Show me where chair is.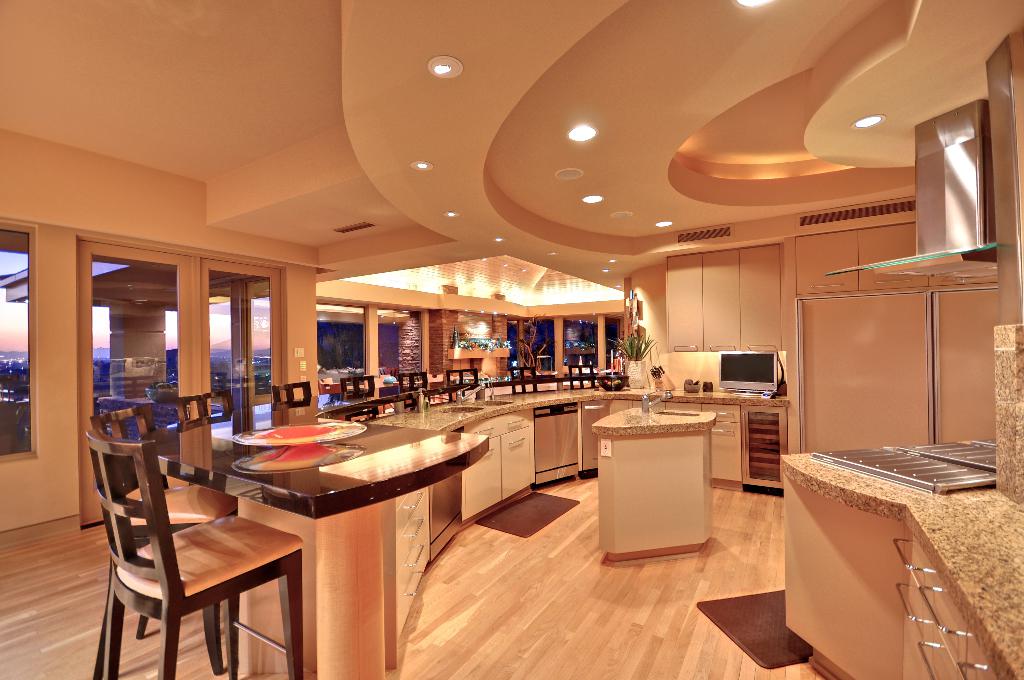
chair is at rect(445, 368, 479, 401).
